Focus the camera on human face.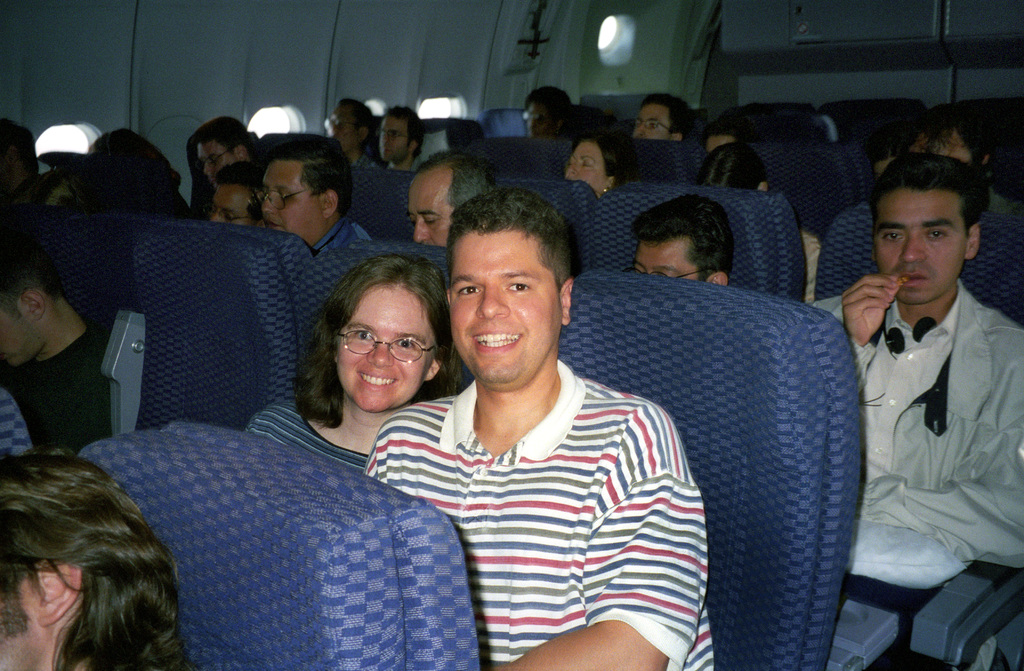
Focus region: <box>343,280,427,413</box>.
